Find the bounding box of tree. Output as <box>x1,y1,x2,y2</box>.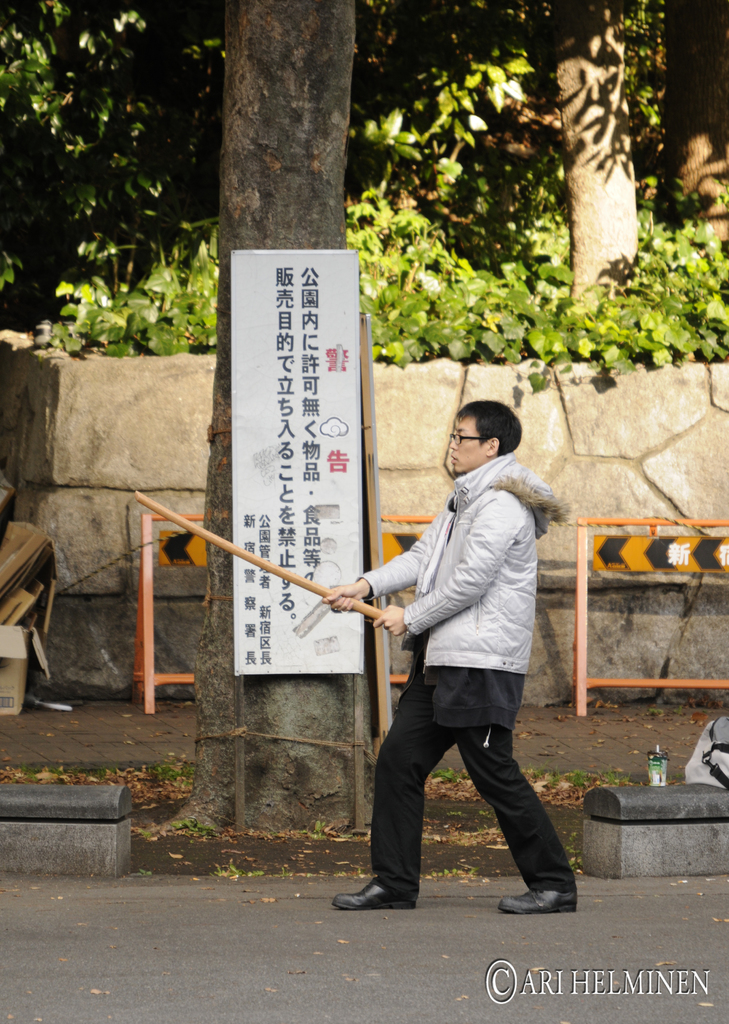
<box>0,0,728,831</box>.
